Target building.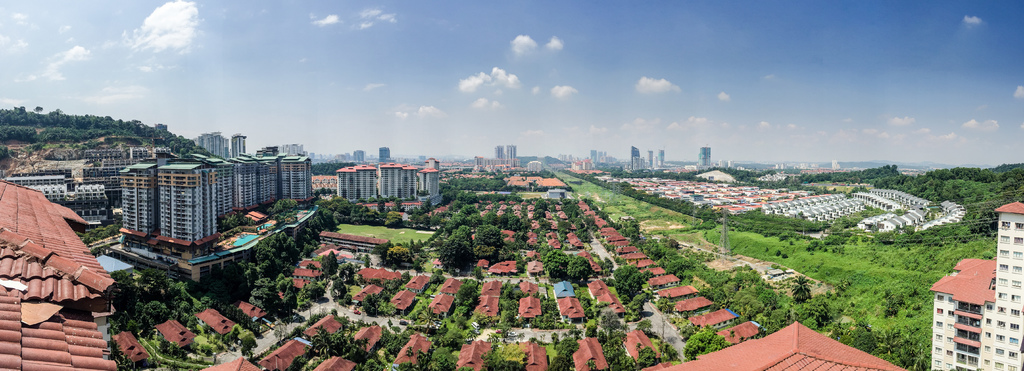
Target region: 699, 146, 712, 170.
